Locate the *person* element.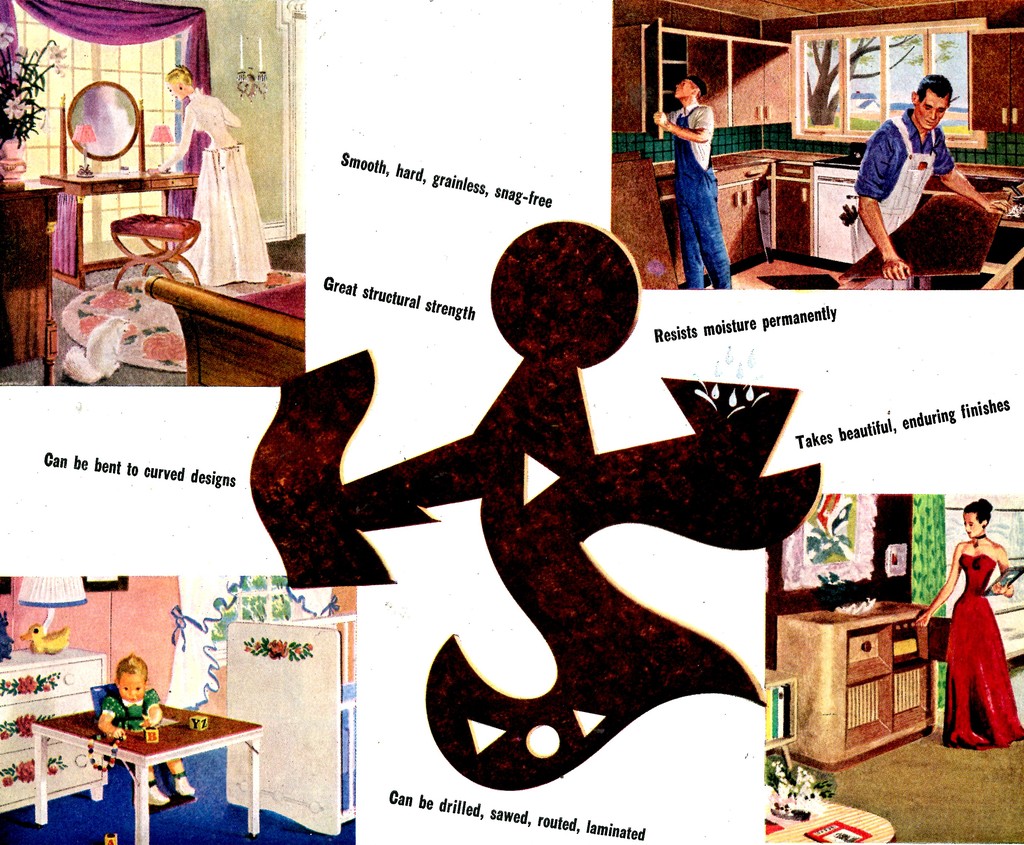
Element bbox: [left=913, top=493, right=1023, bottom=750].
